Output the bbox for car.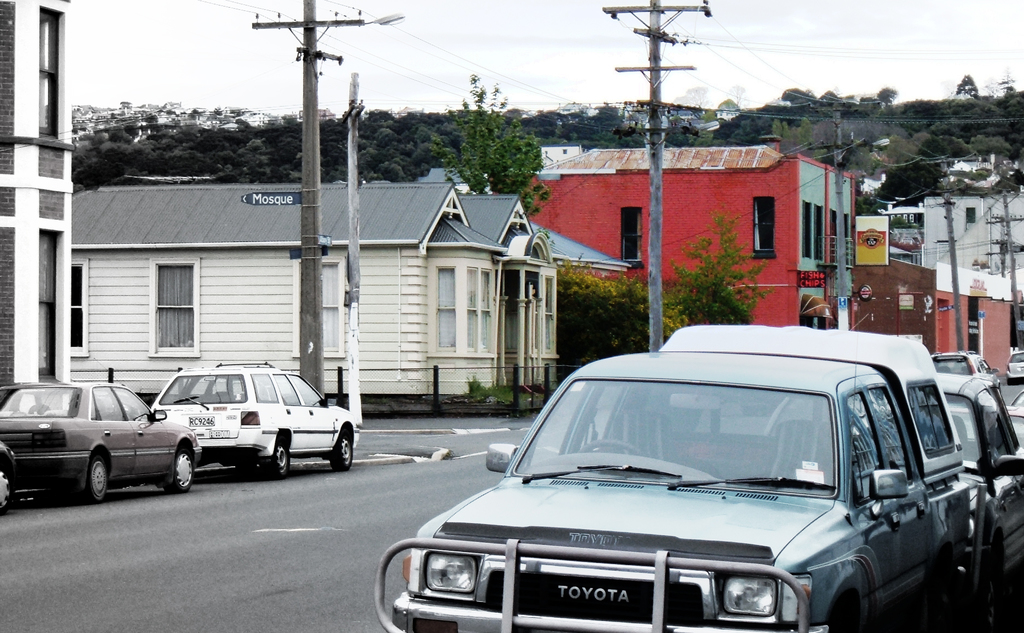
bbox=(381, 339, 976, 632).
